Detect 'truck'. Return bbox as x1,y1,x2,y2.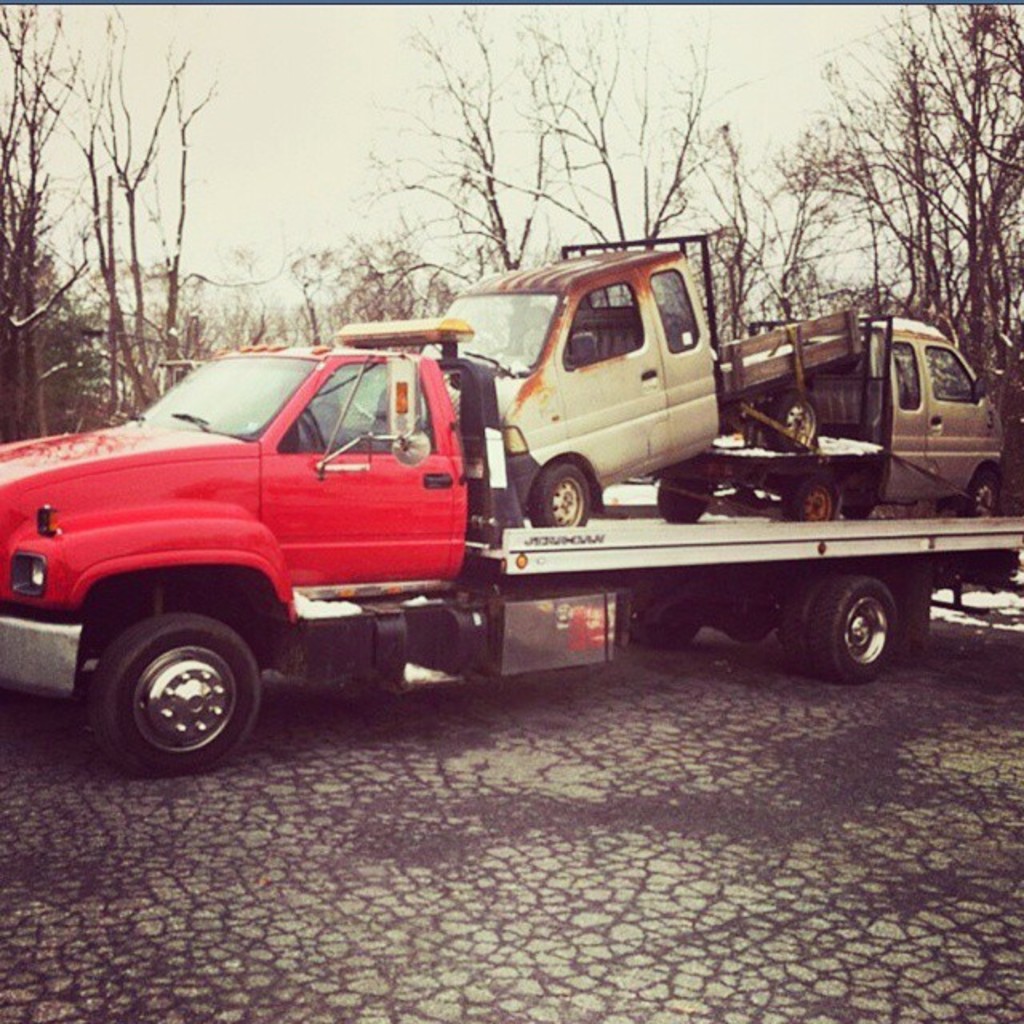
635,304,1008,528.
